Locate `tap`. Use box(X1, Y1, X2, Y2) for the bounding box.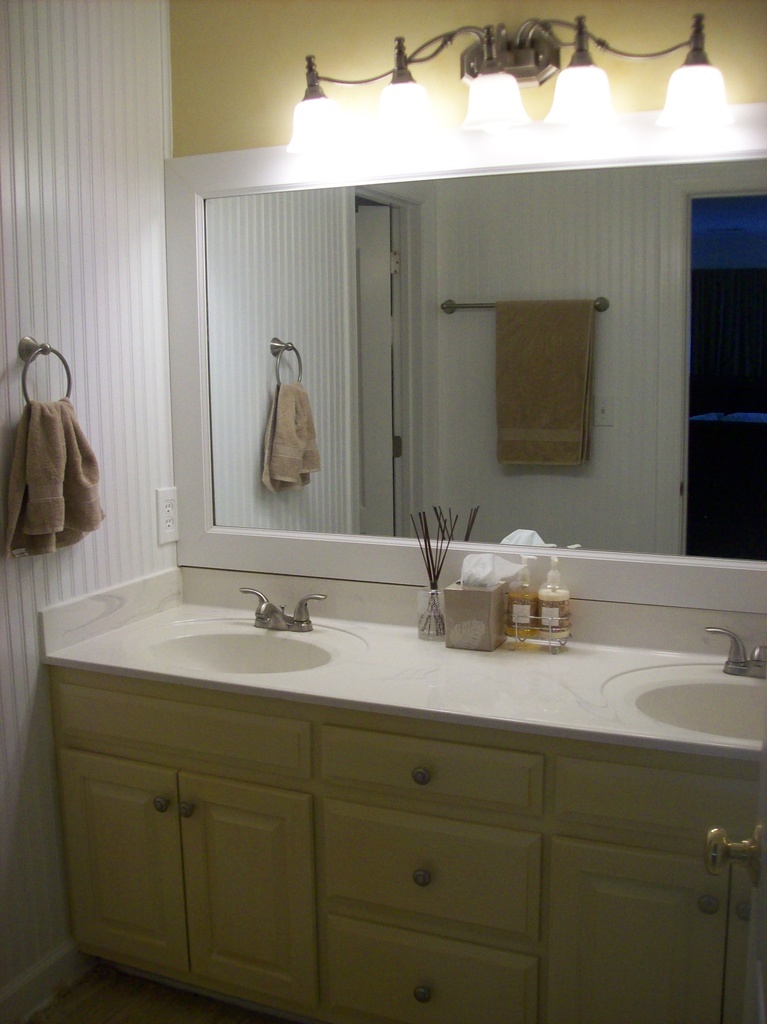
box(704, 627, 766, 679).
